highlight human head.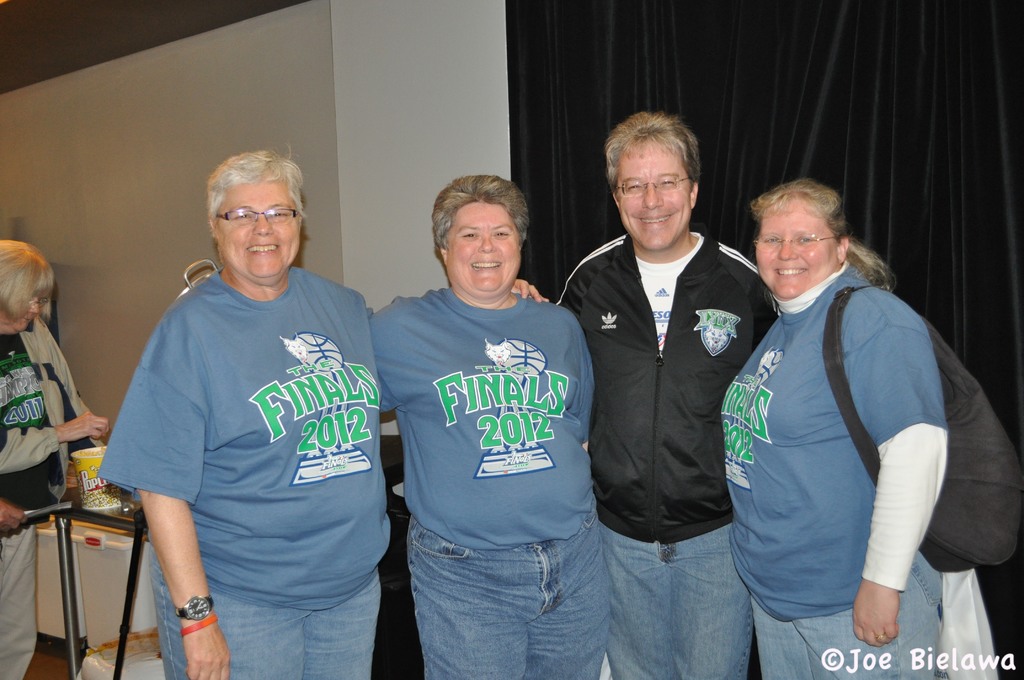
Highlighted region: BBox(0, 236, 58, 340).
